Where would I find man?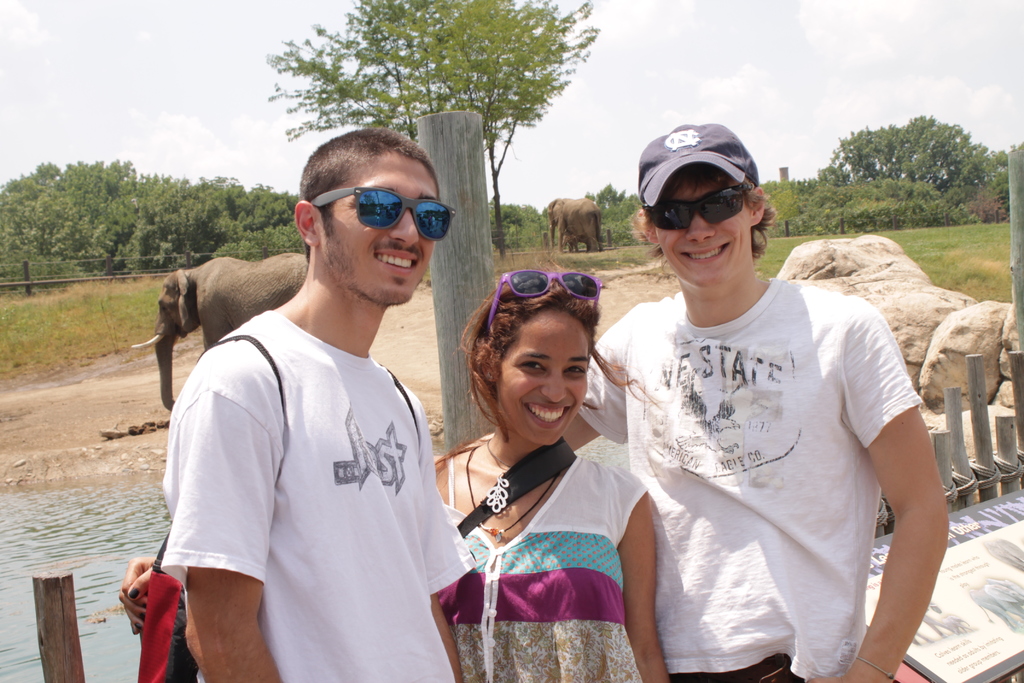
At [x1=156, y1=122, x2=480, y2=682].
